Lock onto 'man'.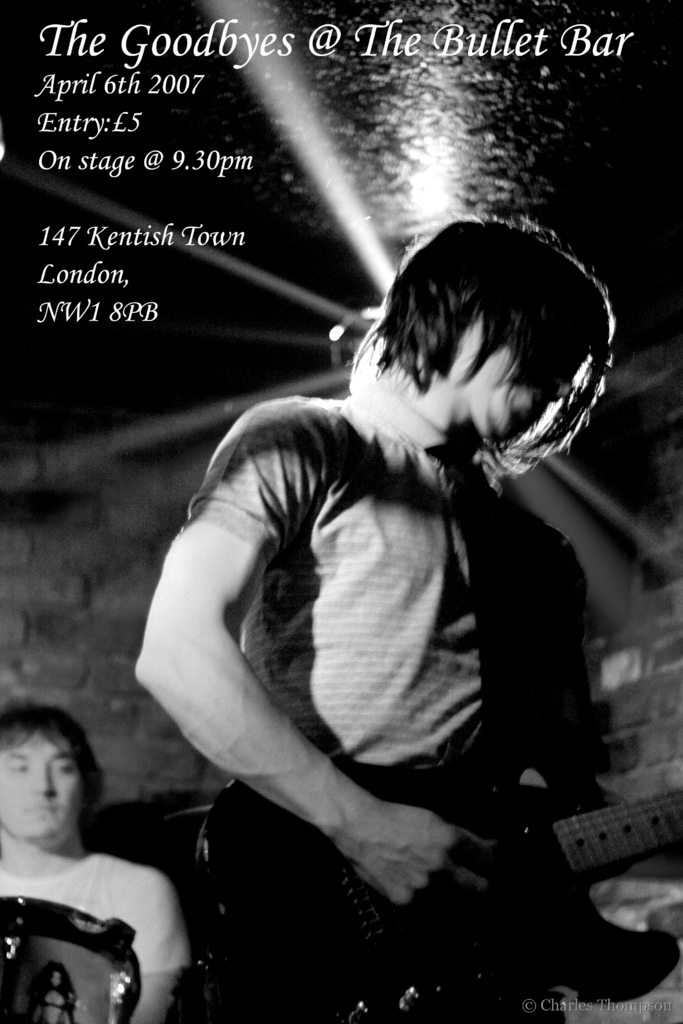
Locked: select_region(0, 706, 185, 1023).
